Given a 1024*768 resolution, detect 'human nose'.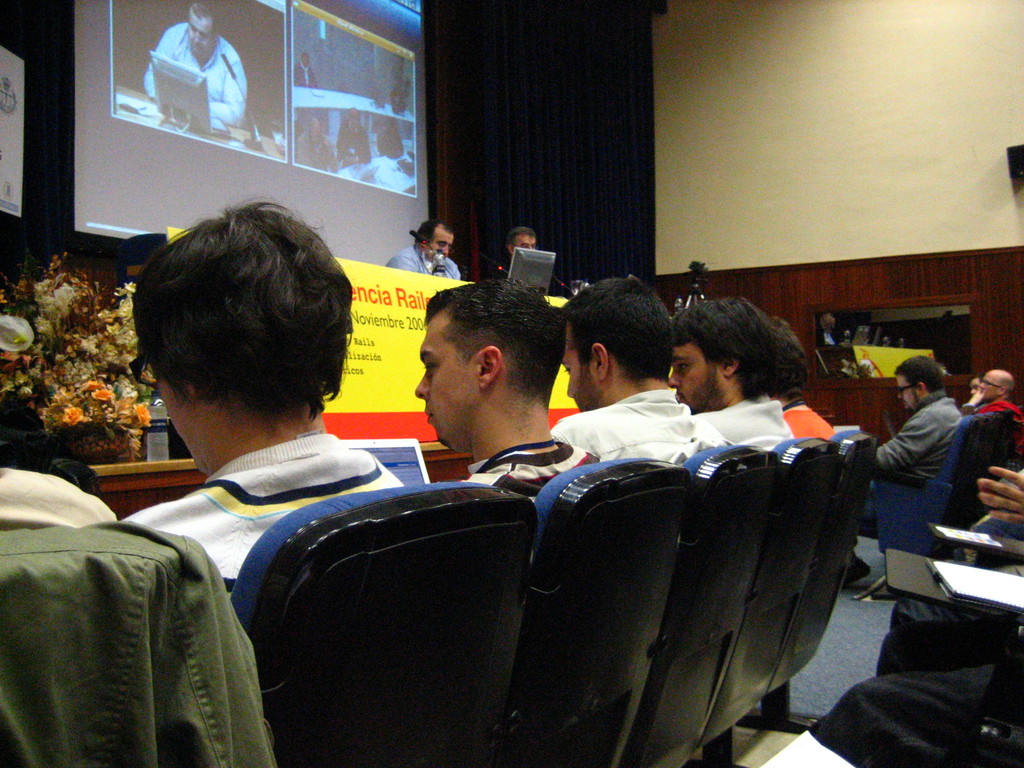
[413, 371, 431, 401].
